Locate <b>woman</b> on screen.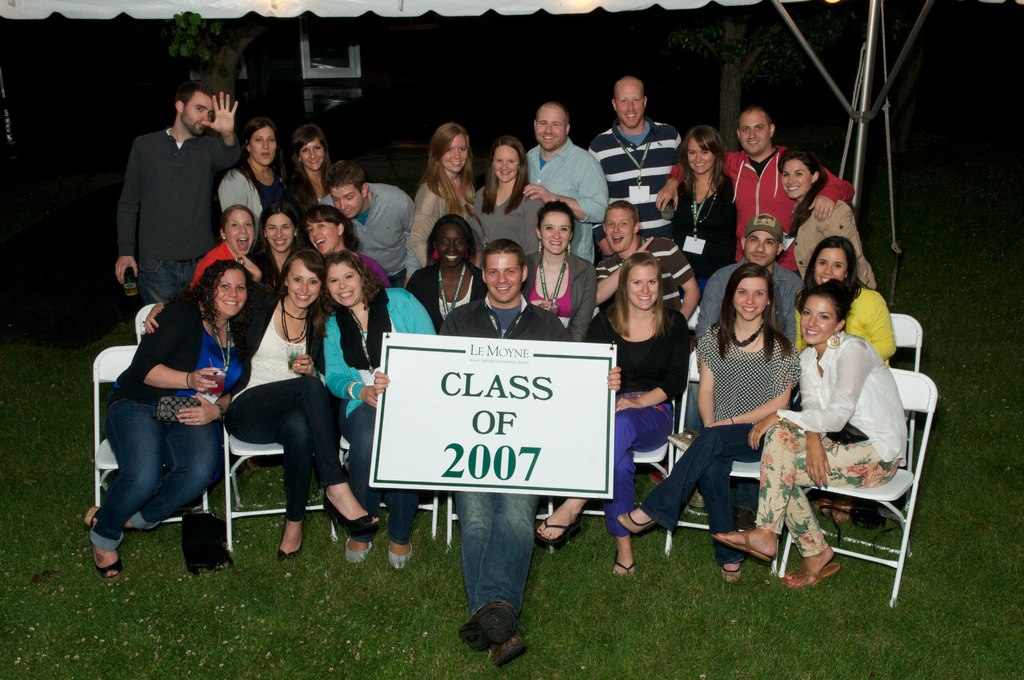
On screen at pyautogui.locateOnScreen(246, 206, 304, 298).
